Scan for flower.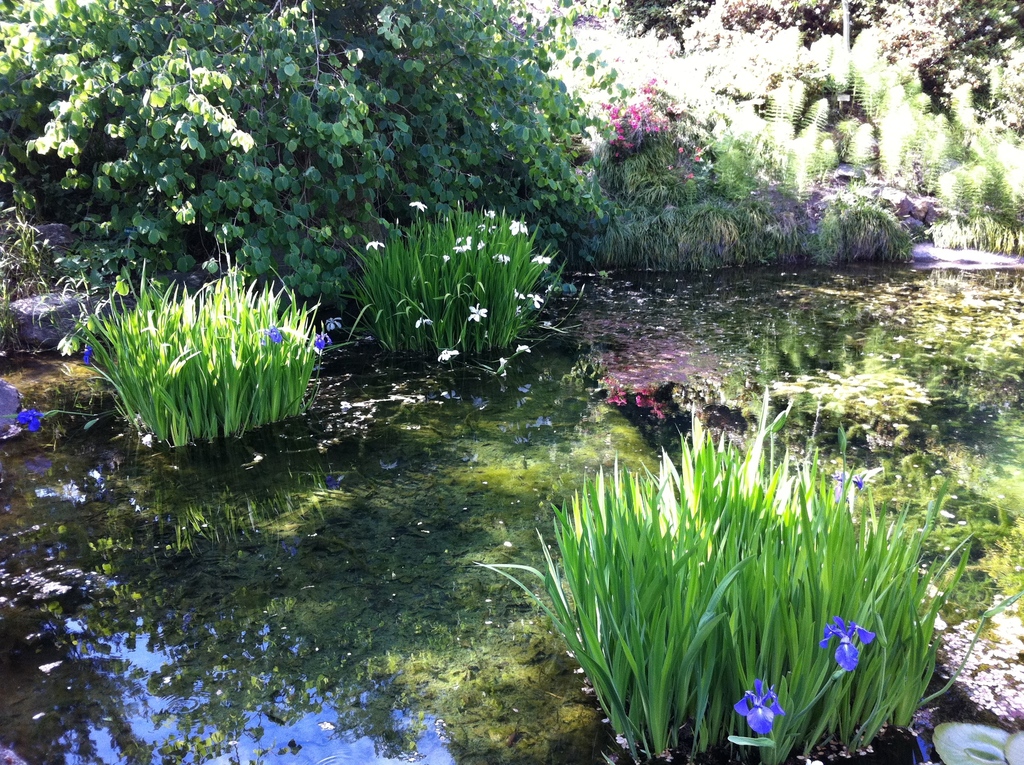
Scan result: 661:166:673:175.
